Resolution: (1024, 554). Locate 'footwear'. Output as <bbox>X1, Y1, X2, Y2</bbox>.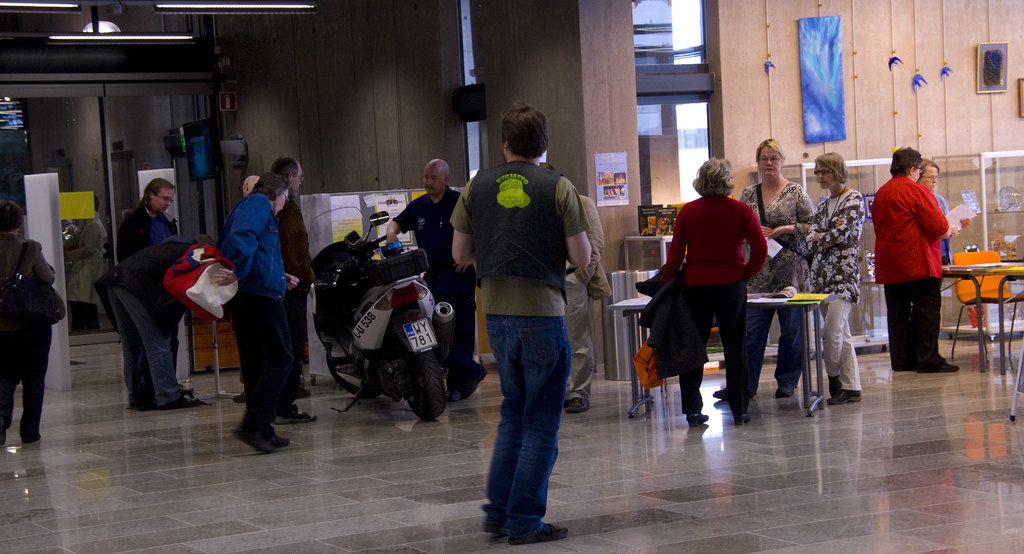
<bbox>231, 391, 246, 404</bbox>.
